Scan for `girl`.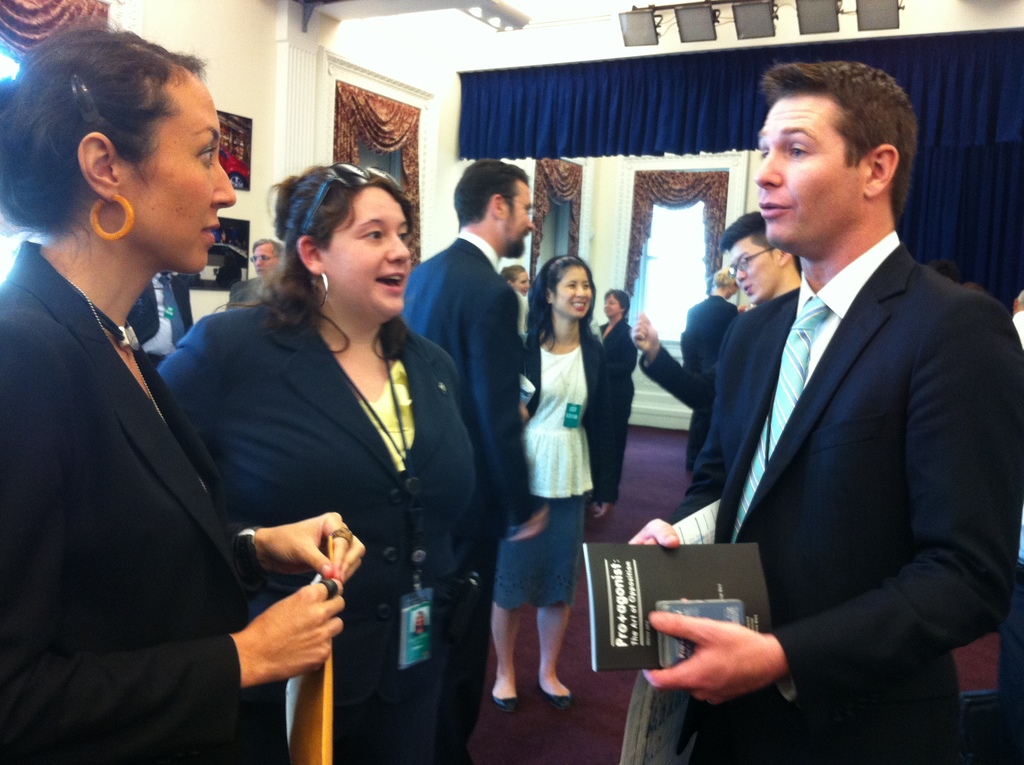
Scan result: box=[490, 252, 614, 711].
